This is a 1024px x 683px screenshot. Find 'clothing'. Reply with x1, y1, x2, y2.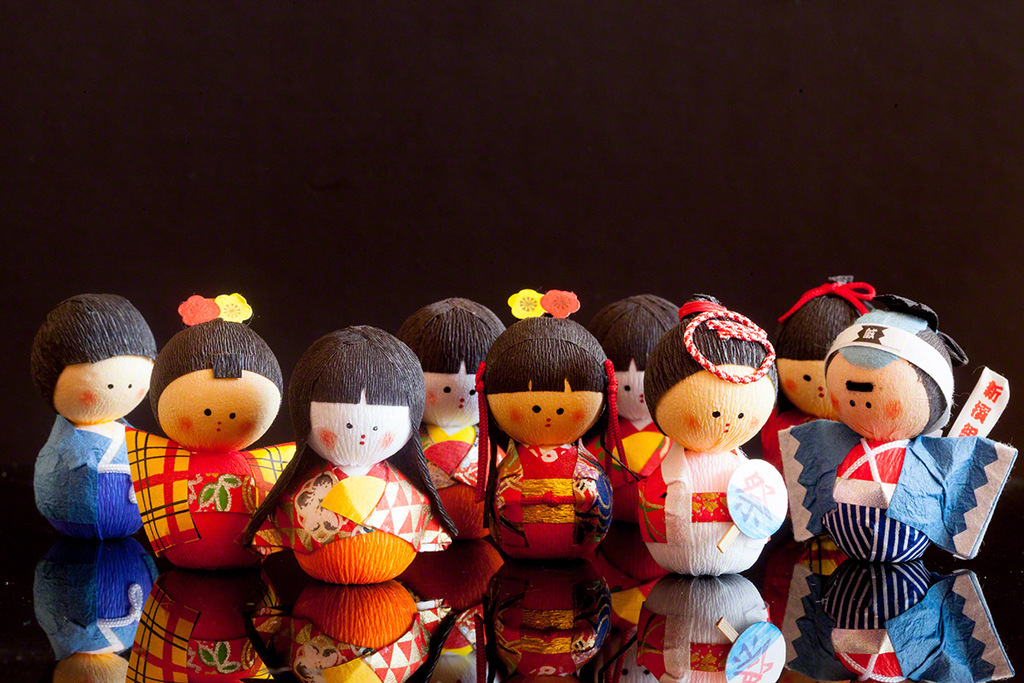
764, 408, 813, 455.
